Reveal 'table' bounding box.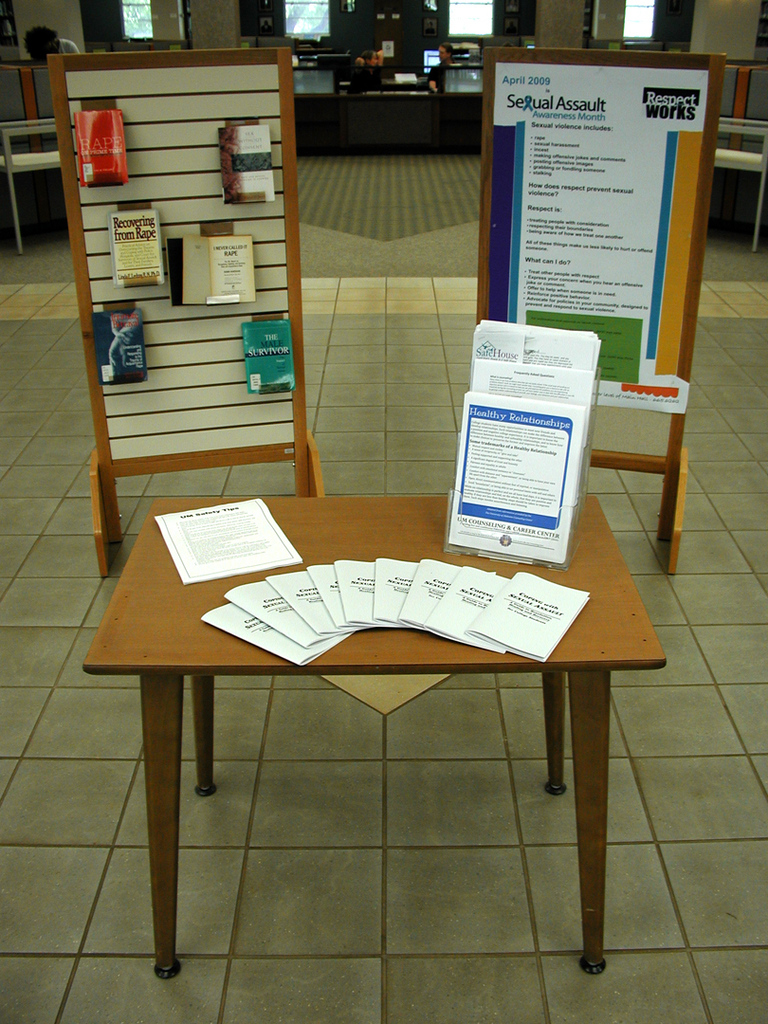
Revealed: 44 511 677 987.
